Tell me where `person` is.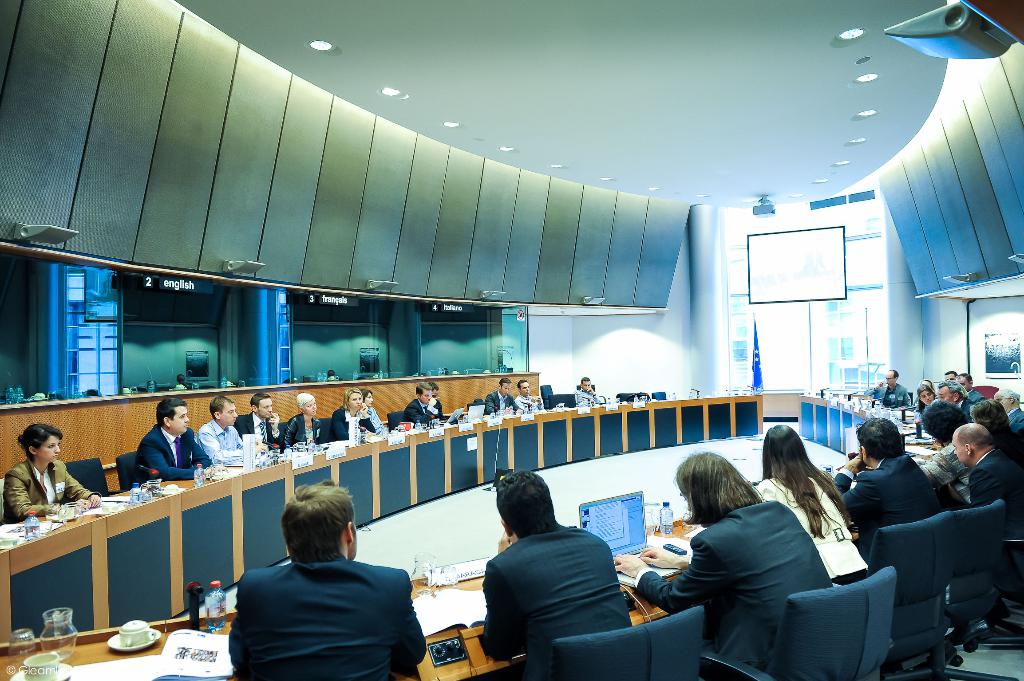
`person` is at crop(950, 418, 1023, 641).
